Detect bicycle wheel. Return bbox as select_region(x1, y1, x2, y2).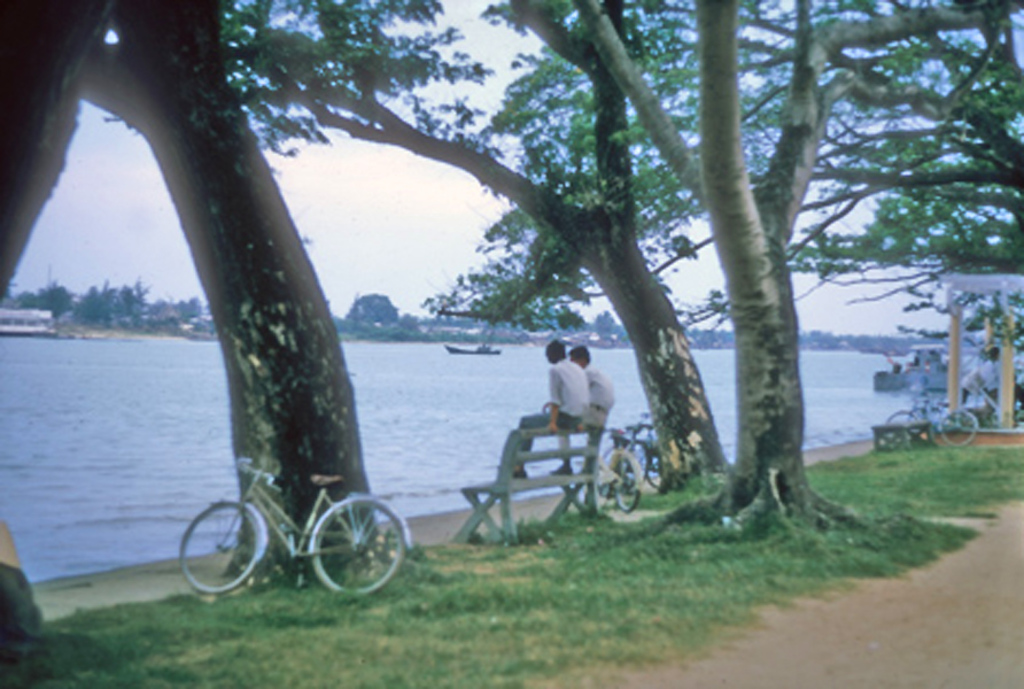
select_region(176, 496, 263, 599).
